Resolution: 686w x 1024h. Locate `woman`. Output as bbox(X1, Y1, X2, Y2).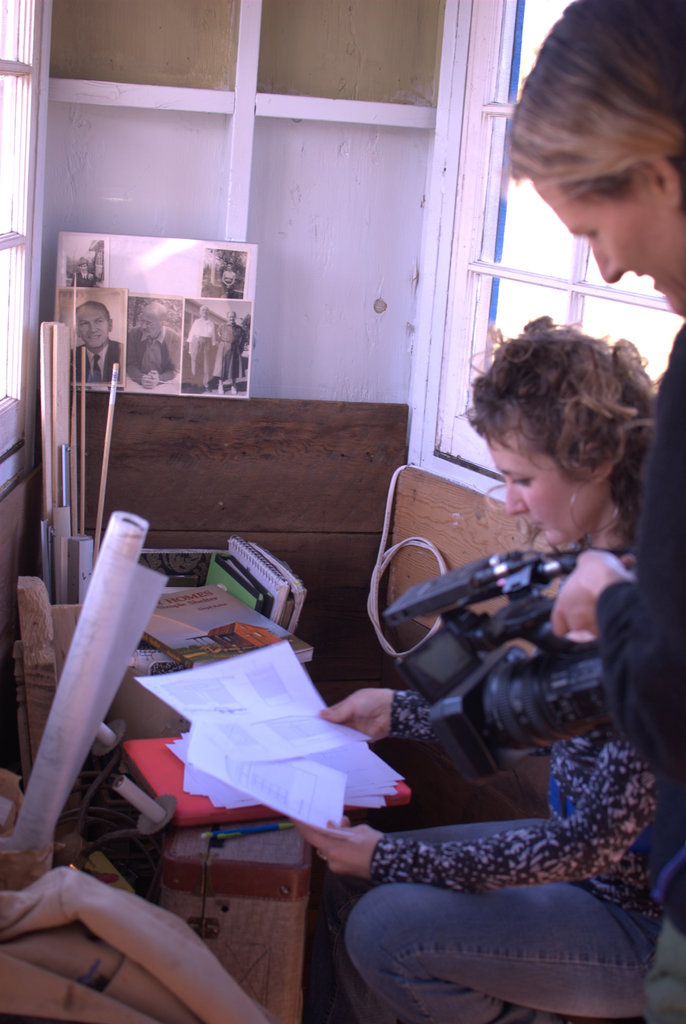
bbox(72, 257, 96, 287).
